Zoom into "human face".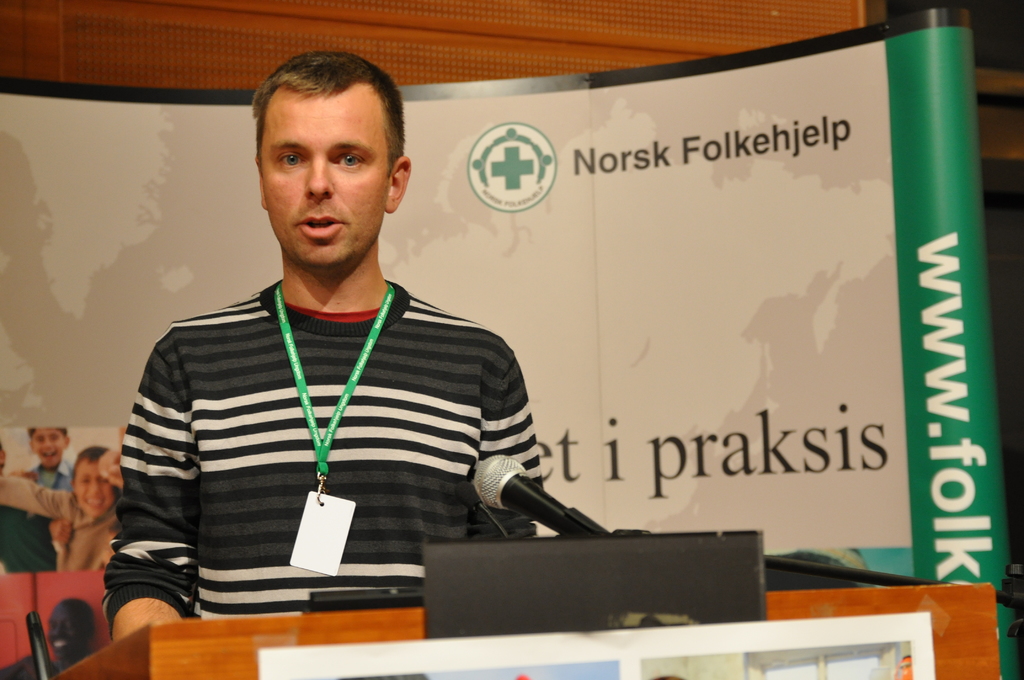
Zoom target: bbox(263, 83, 392, 270).
